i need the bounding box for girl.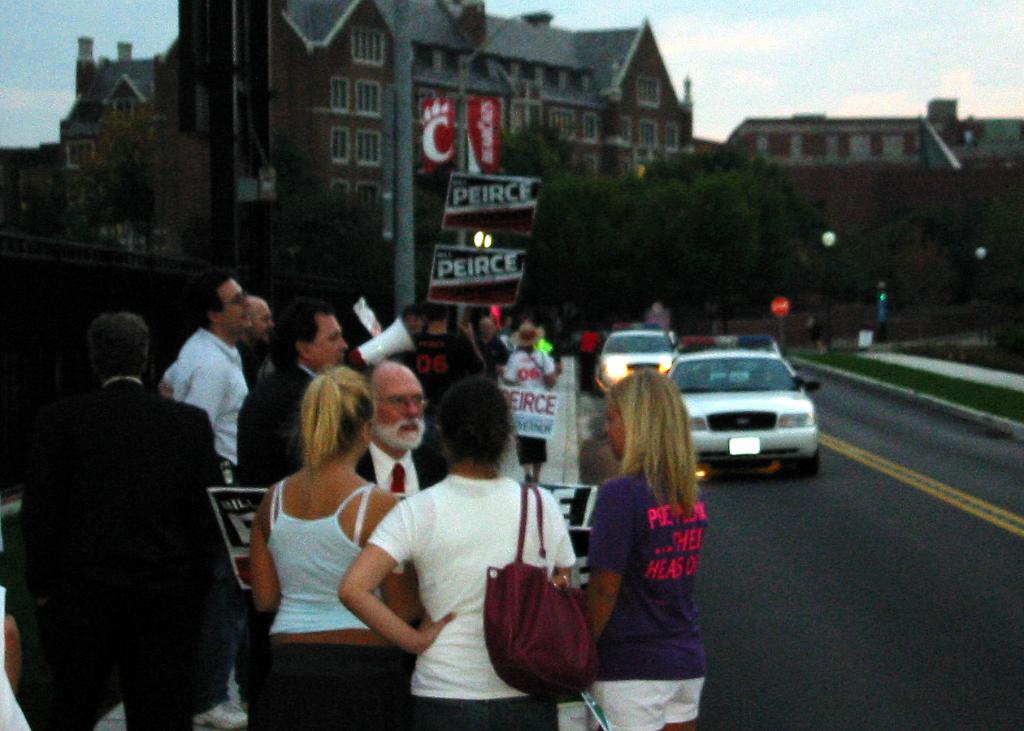
Here it is: 246, 364, 426, 730.
